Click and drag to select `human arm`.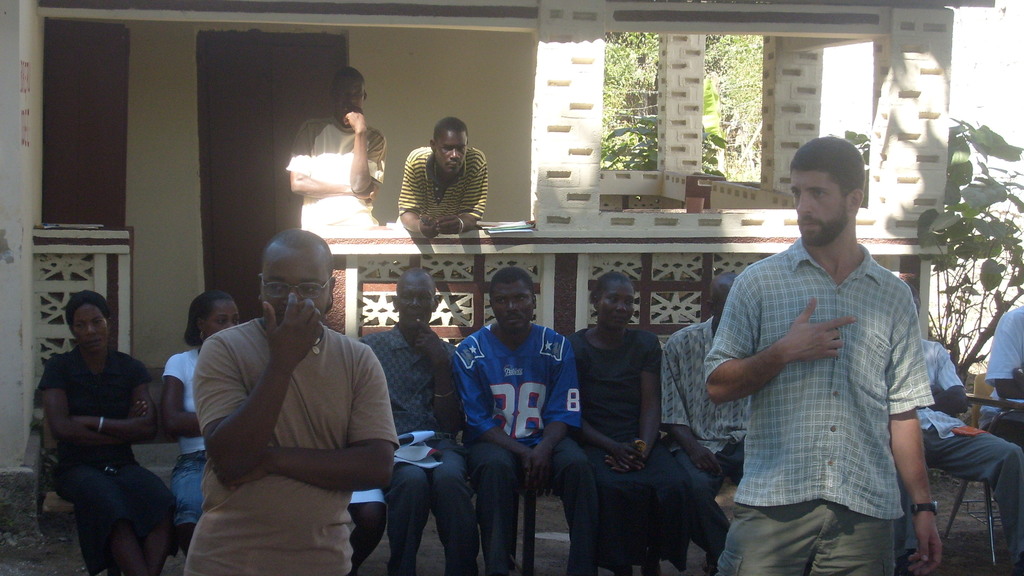
Selection: (x1=527, y1=338, x2=580, y2=473).
